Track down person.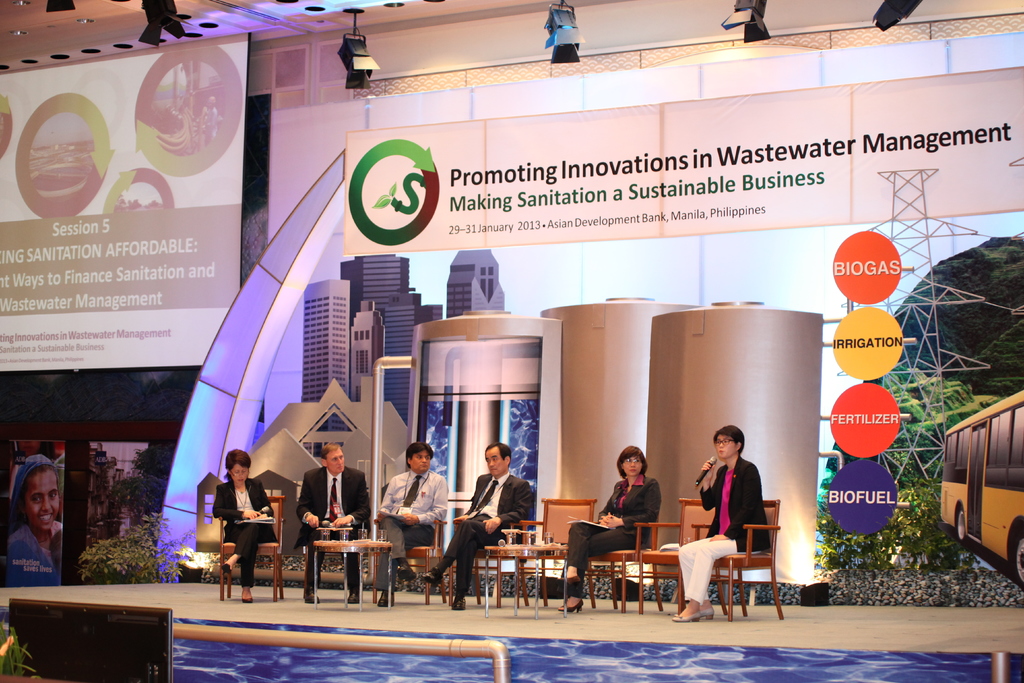
Tracked to {"x1": 372, "y1": 440, "x2": 447, "y2": 607}.
